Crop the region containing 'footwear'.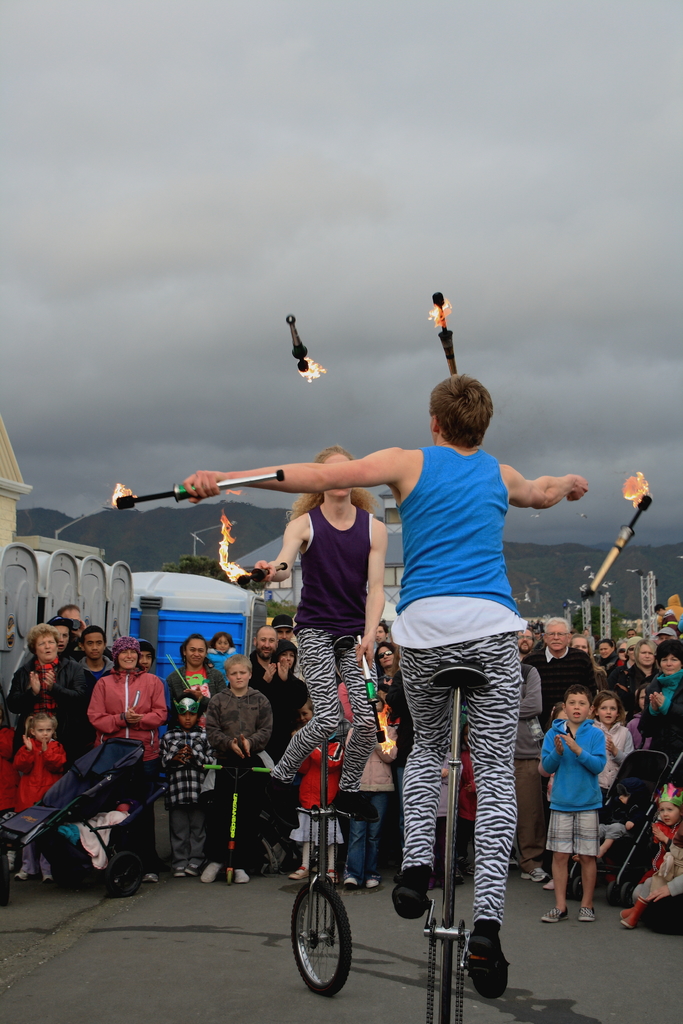
Crop region: [175,865,185,876].
